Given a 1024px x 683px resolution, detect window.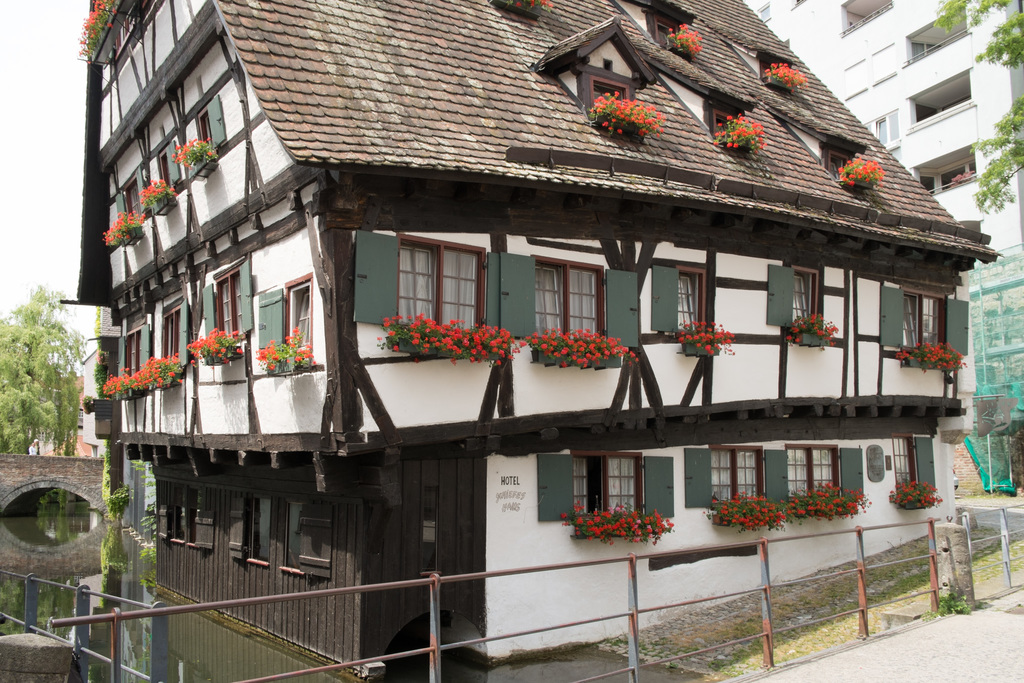
x1=250 y1=497 x2=269 y2=570.
